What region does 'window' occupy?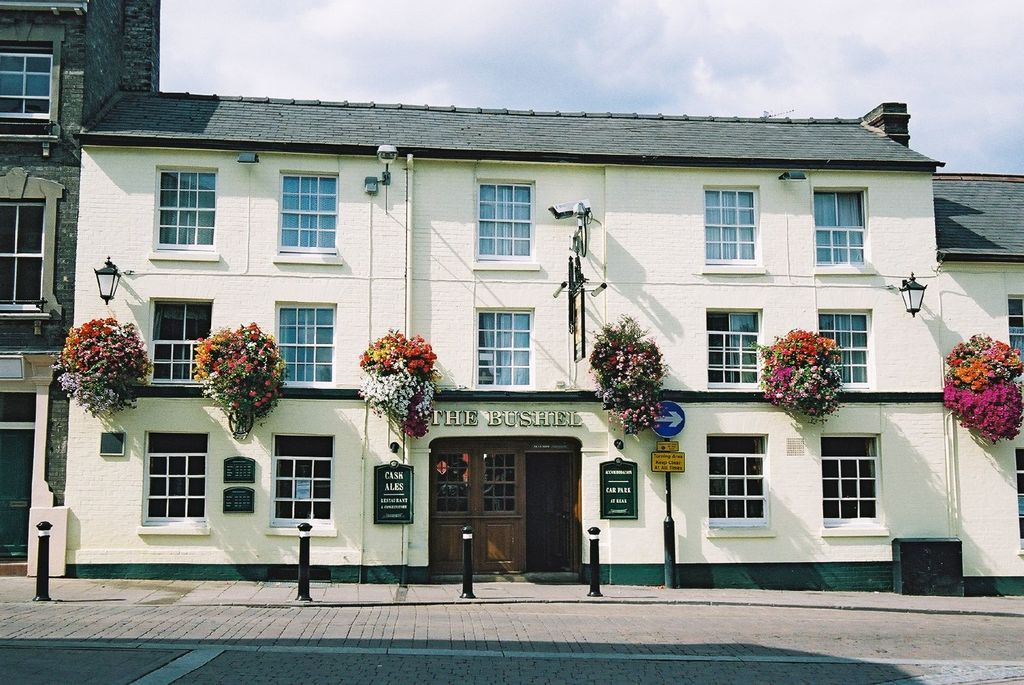
box(813, 193, 866, 265).
